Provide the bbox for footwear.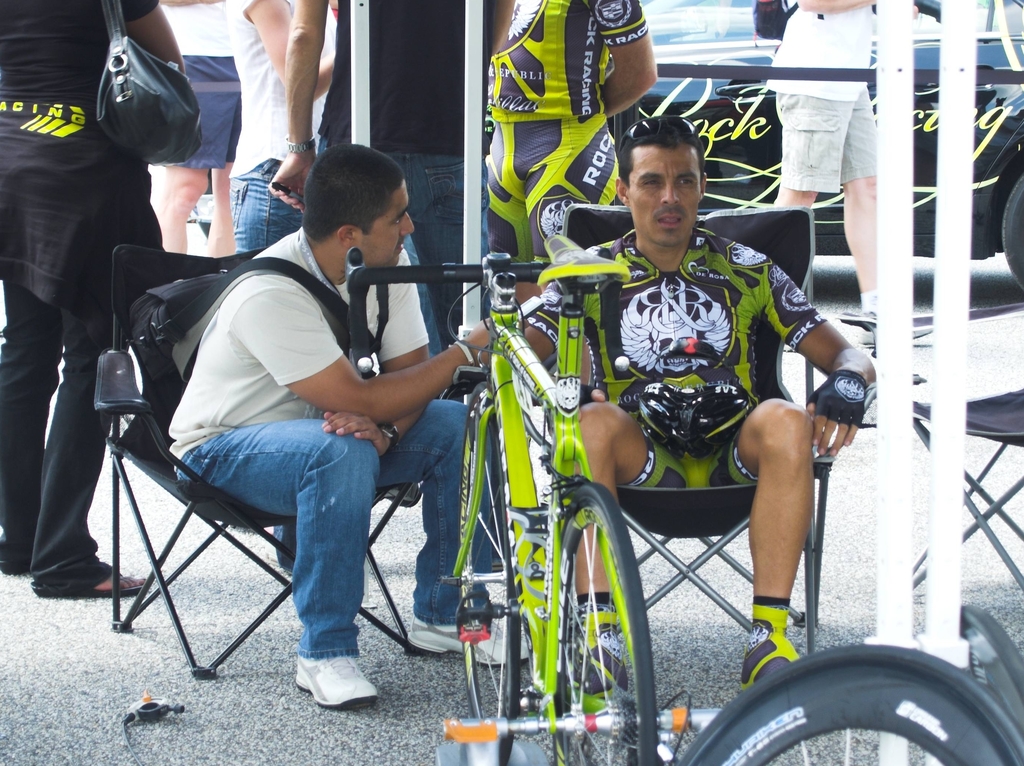
282, 660, 372, 731.
